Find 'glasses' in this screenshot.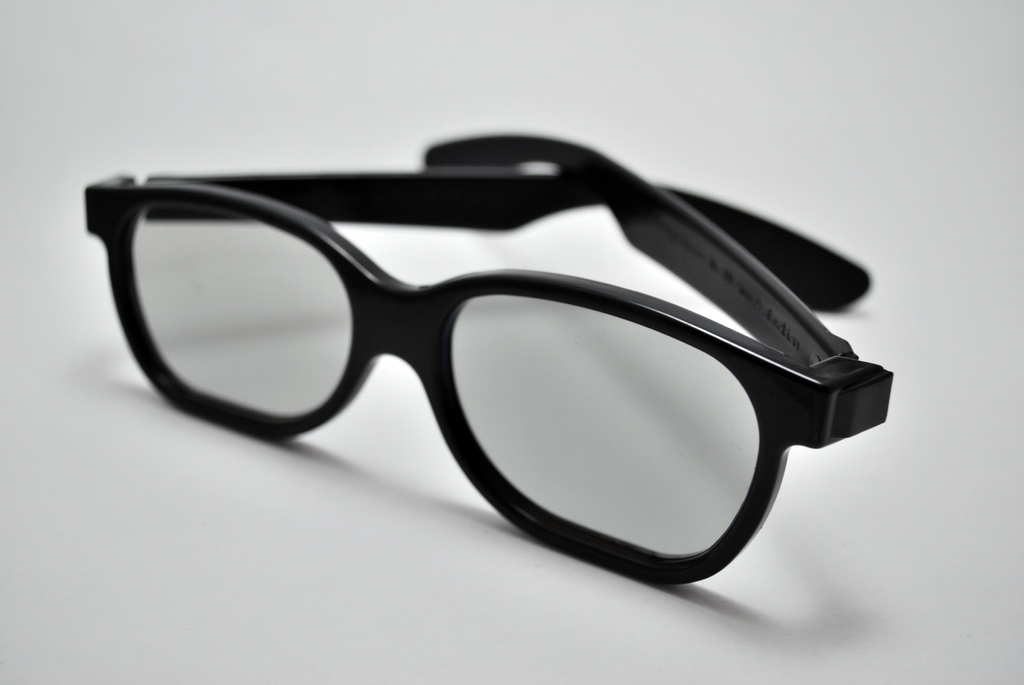
The bounding box for 'glasses' is bbox=(83, 128, 893, 587).
